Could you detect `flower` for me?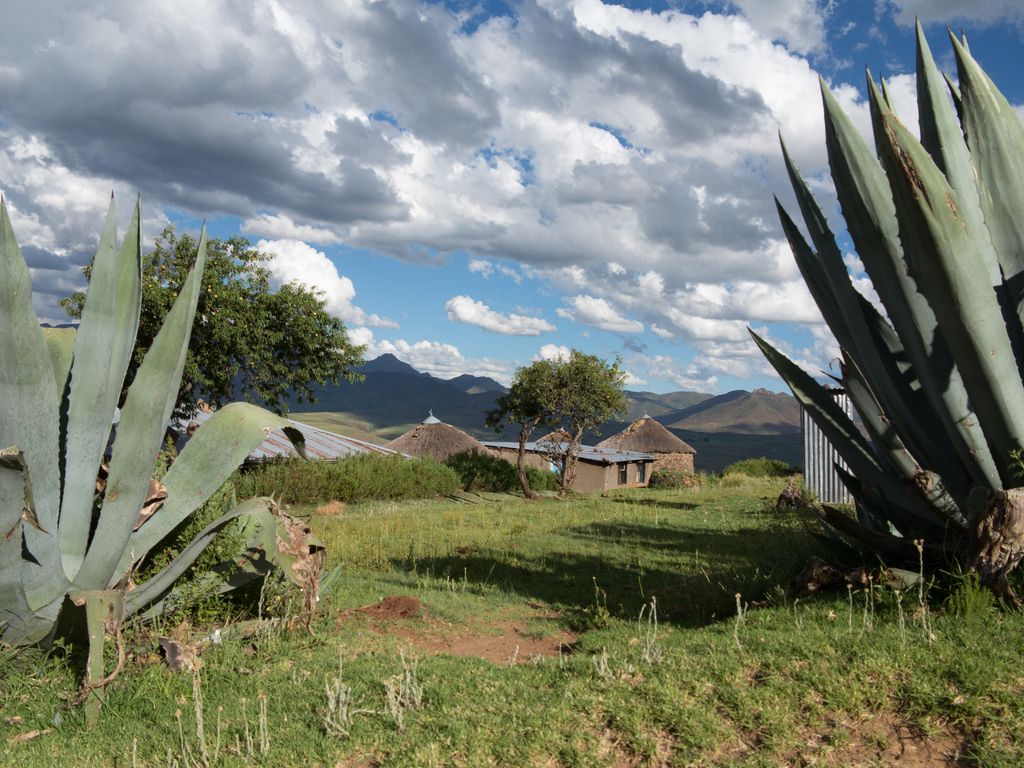
Detection result: {"left": 847, "top": 582, "right": 852, "bottom": 586}.
